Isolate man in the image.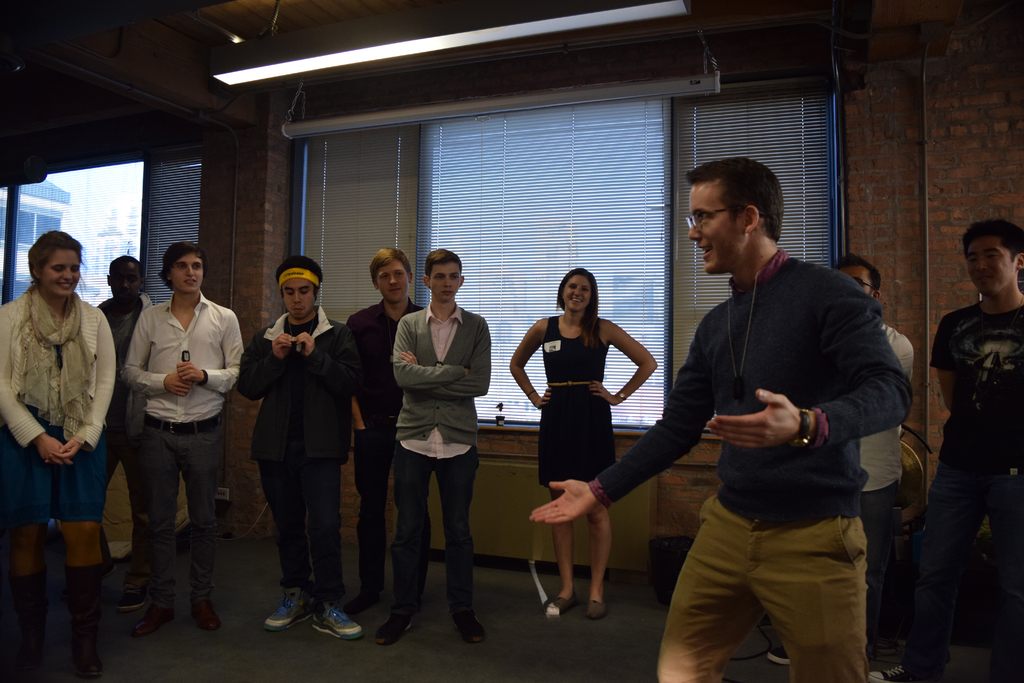
Isolated region: <region>371, 247, 492, 645</region>.
